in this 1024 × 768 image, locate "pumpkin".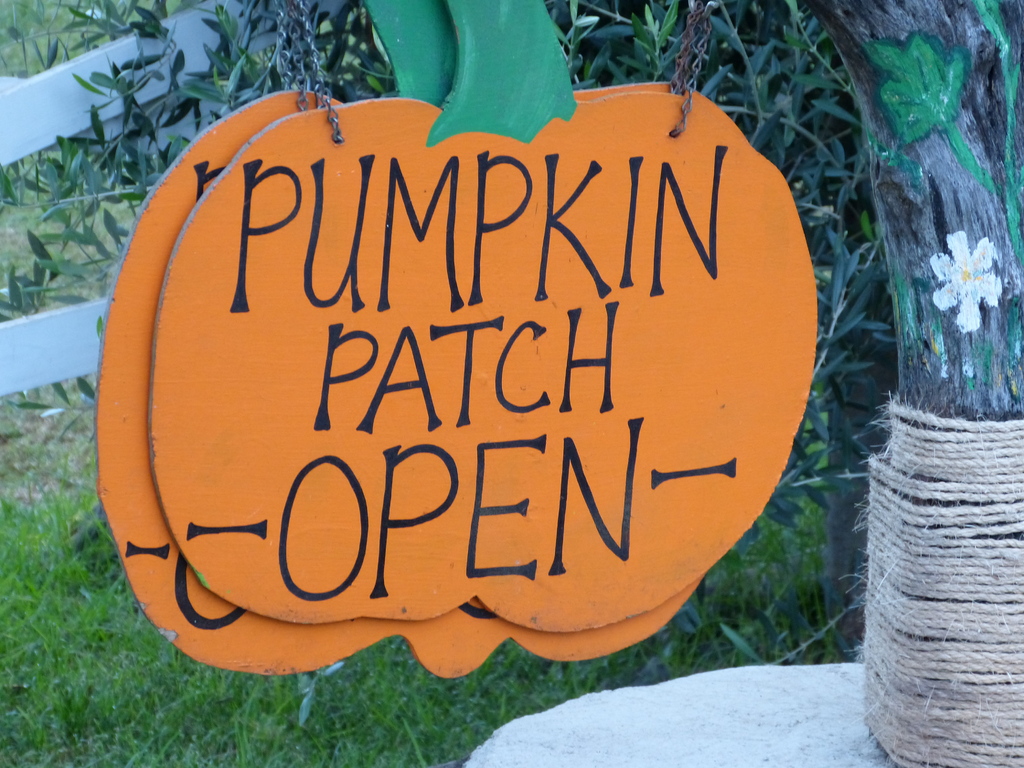
Bounding box: rect(150, 0, 820, 633).
